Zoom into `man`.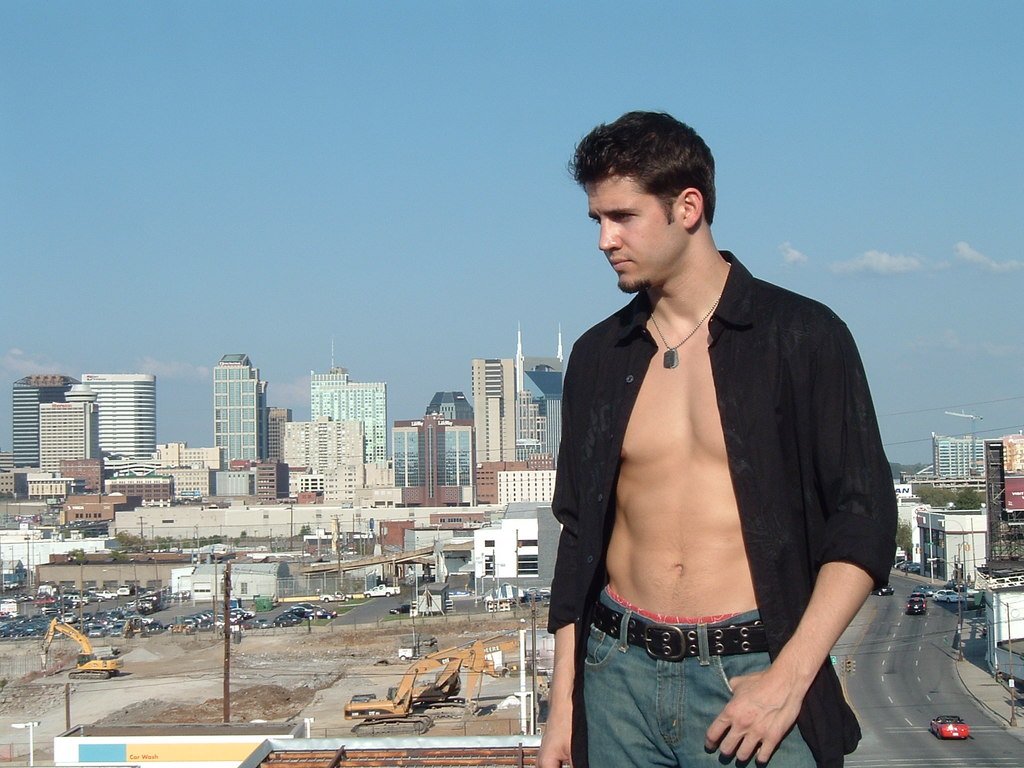
Zoom target: 545,132,892,767.
